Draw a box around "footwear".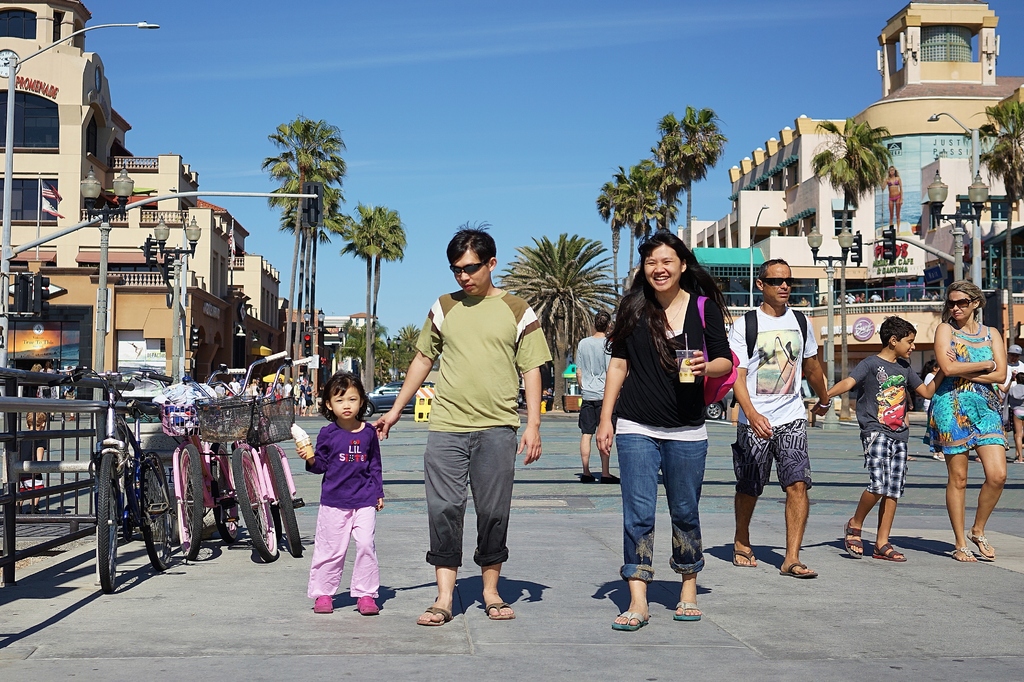
locate(308, 597, 336, 614).
